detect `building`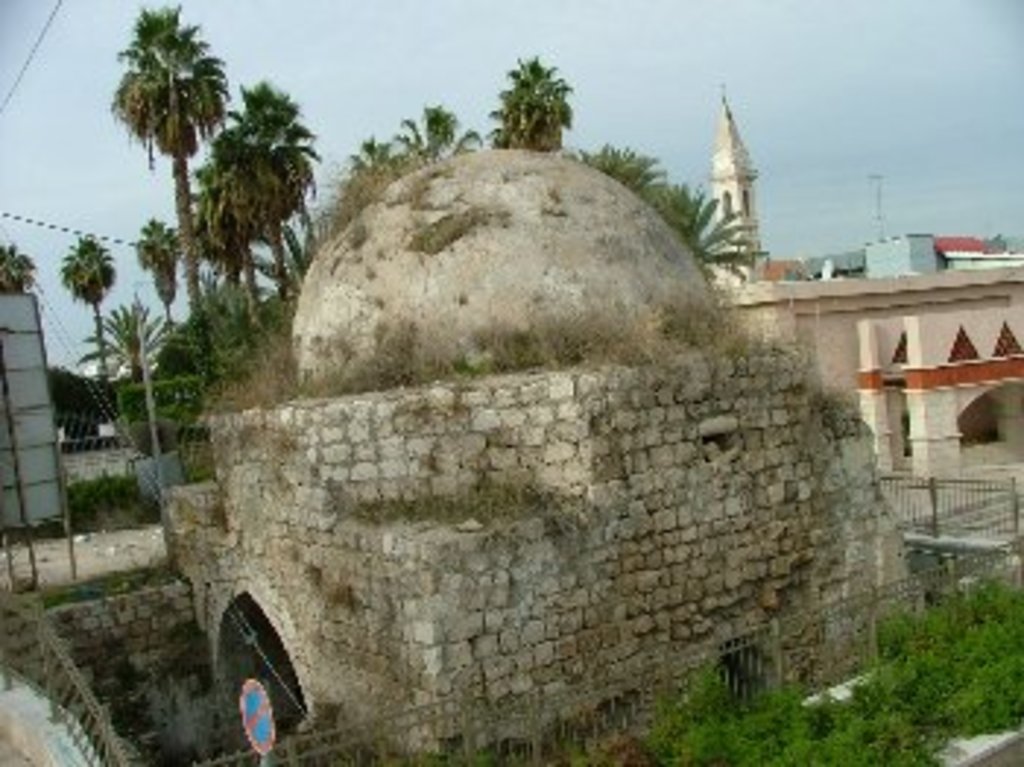
x1=705, y1=79, x2=1021, y2=521
